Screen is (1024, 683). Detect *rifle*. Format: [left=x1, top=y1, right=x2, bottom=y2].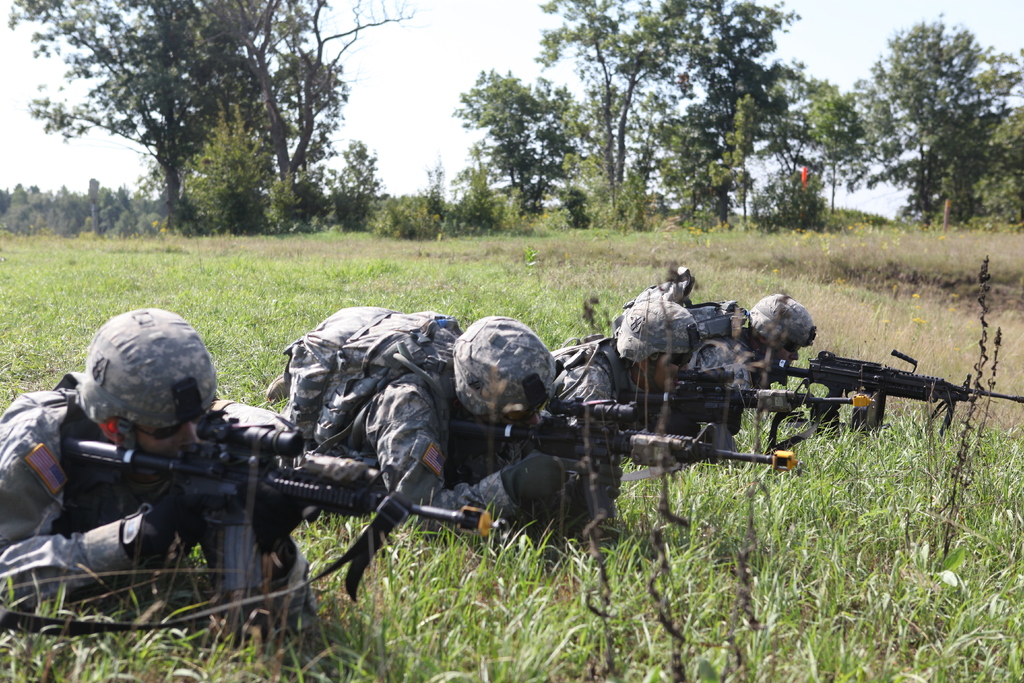
[left=55, top=403, right=501, bottom=608].
